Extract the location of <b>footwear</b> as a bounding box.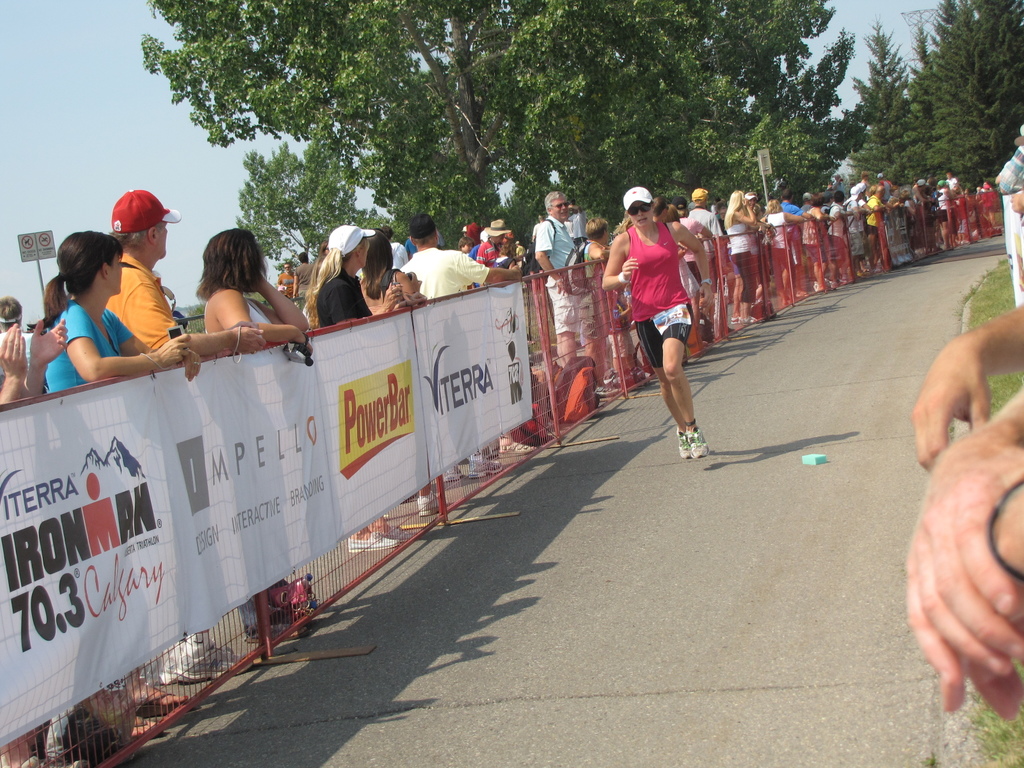
bbox(498, 437, 538, 458).
